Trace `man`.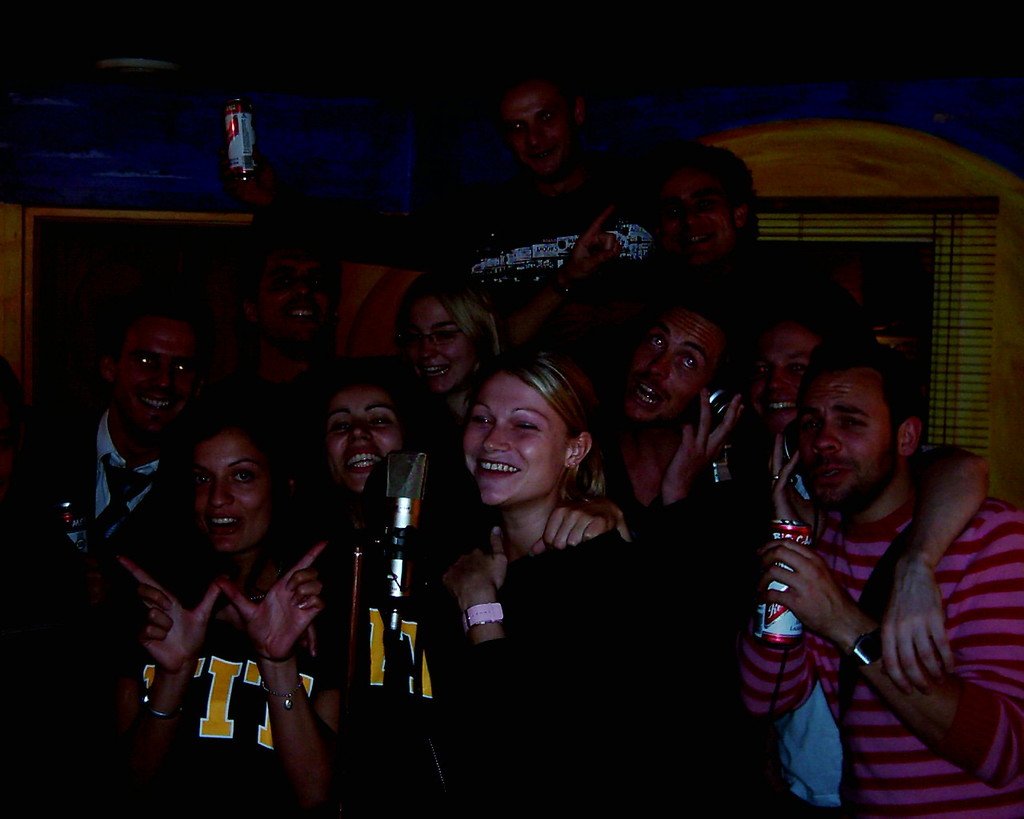
Traced to select_region(424, 65, 675, 348).
